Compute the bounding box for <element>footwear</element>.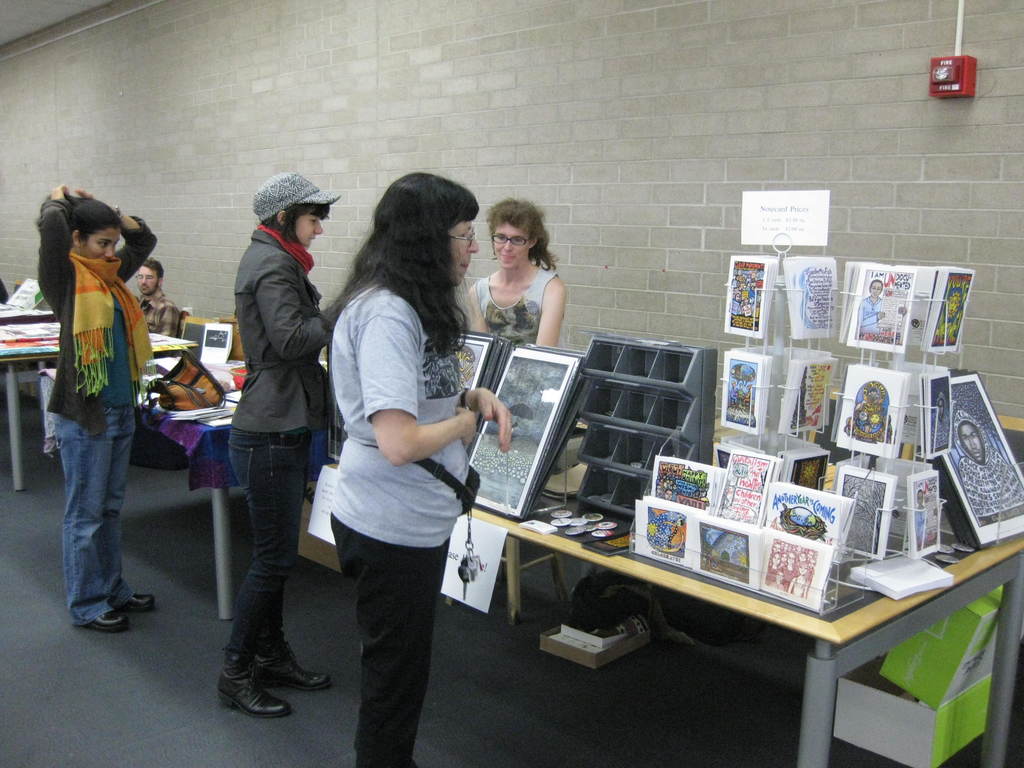
250,635,333,691.
